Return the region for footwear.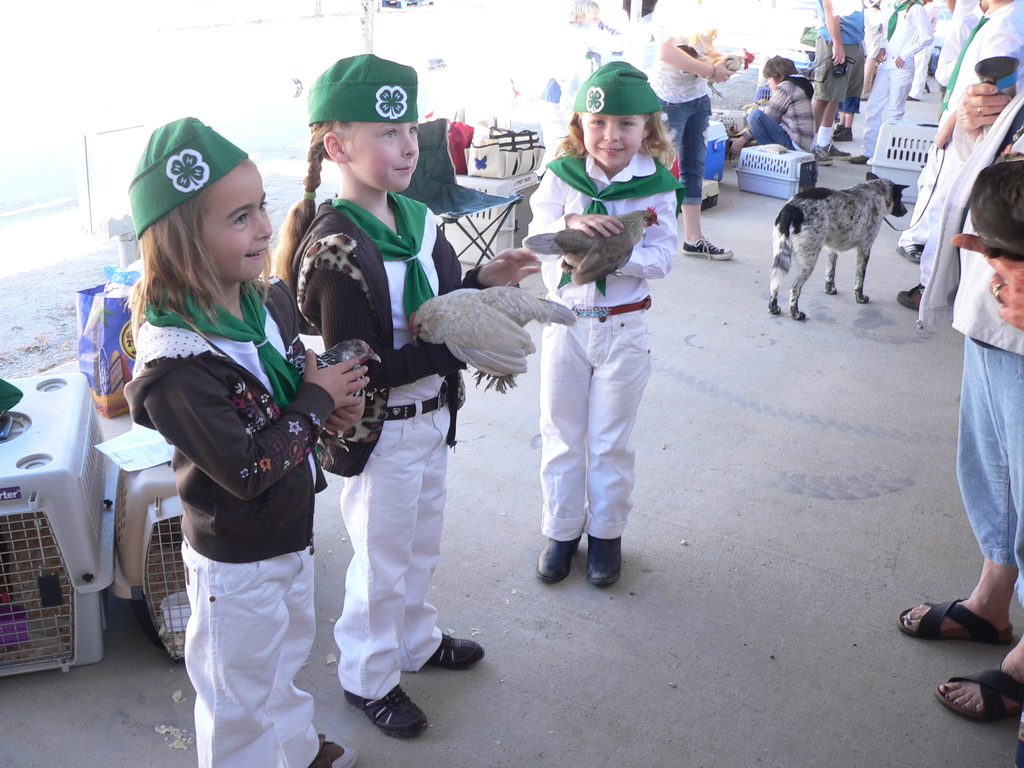
locate(536, 533, 575, 579).
